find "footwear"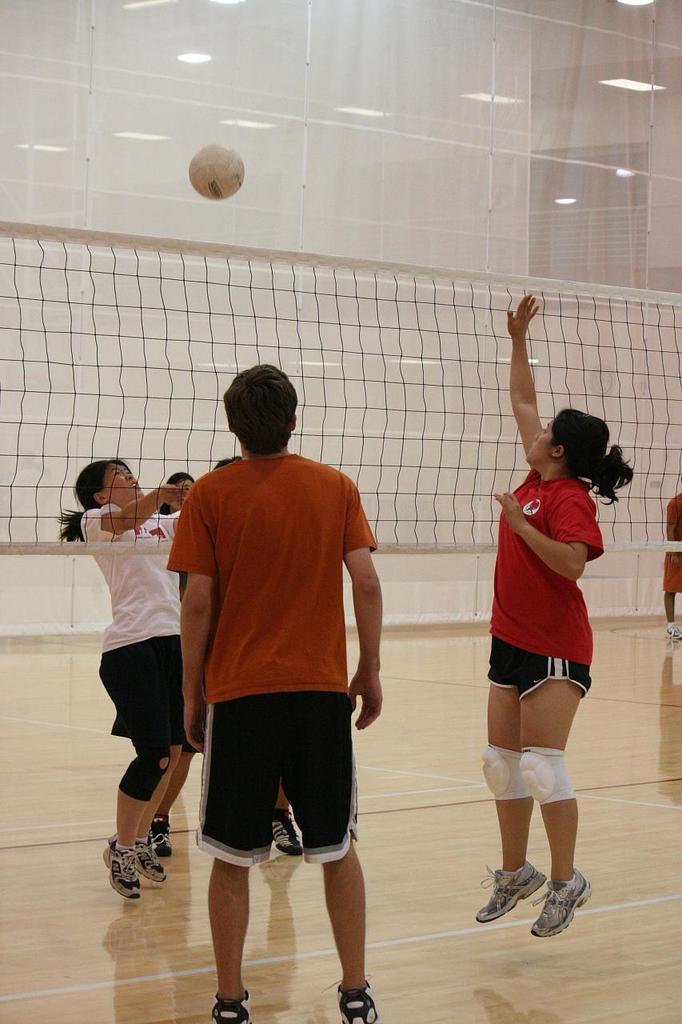
99, 832, 139, 901
